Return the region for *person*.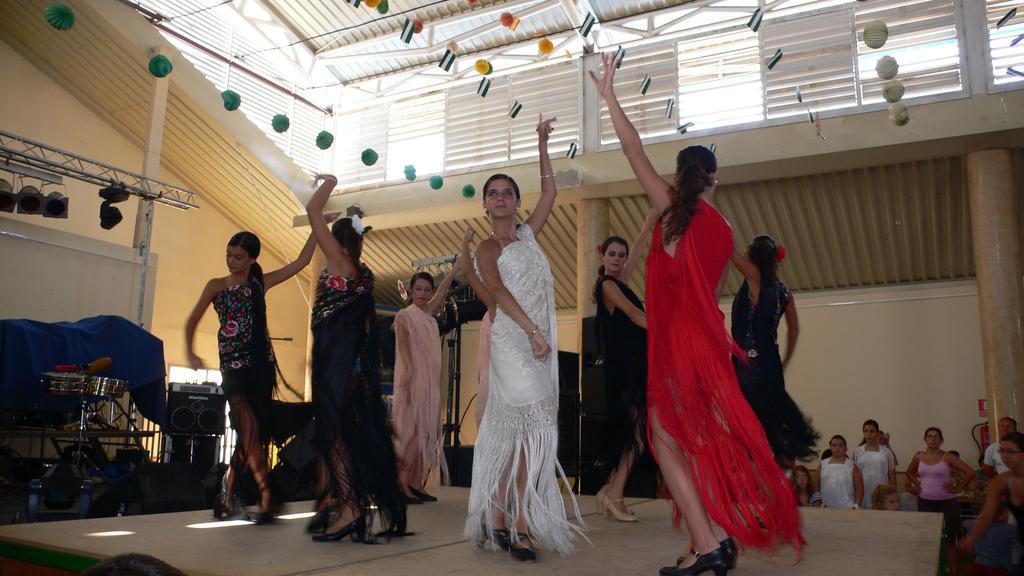
BBox(809, 434, 863, 506).
